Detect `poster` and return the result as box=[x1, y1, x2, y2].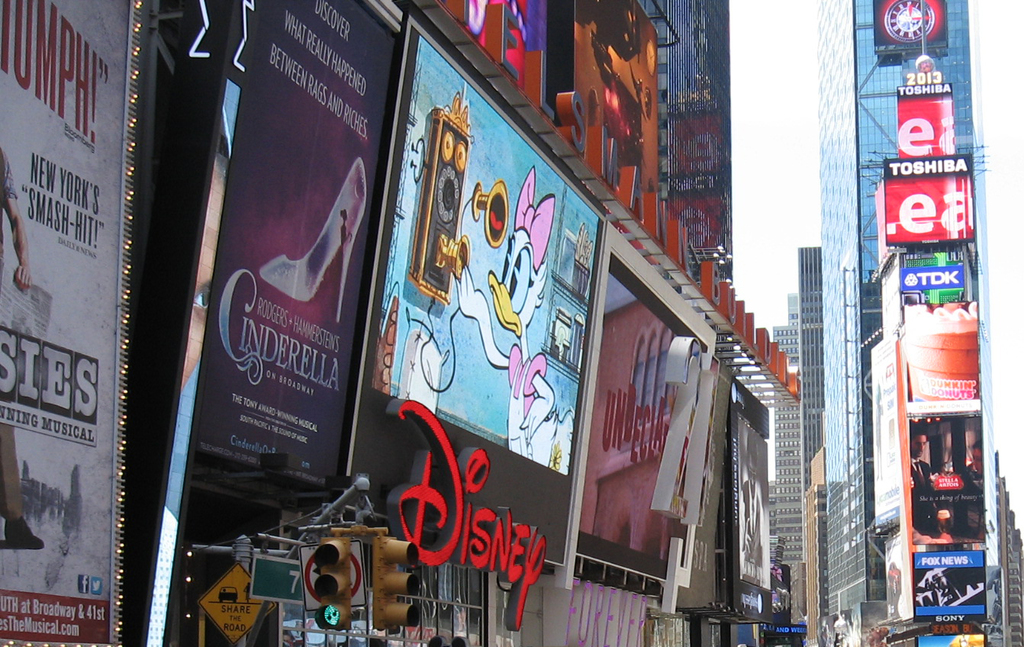
box=[368, 34, 600, 472].
